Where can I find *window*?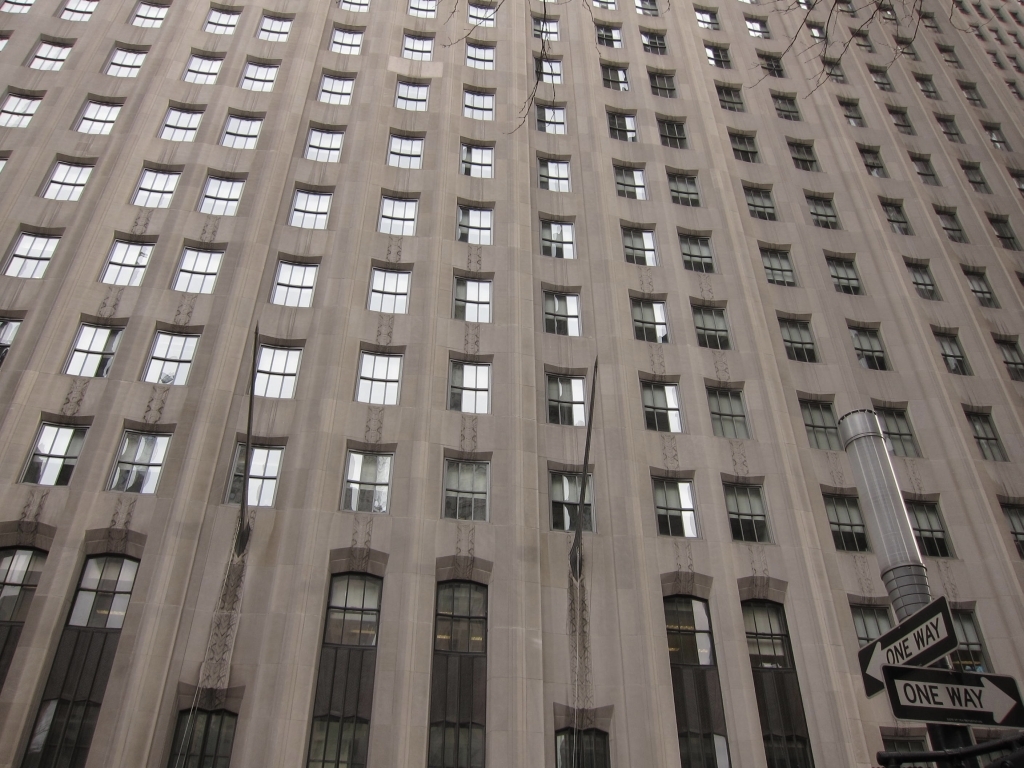
You can find it at detection(449, 203, 490, 244).
